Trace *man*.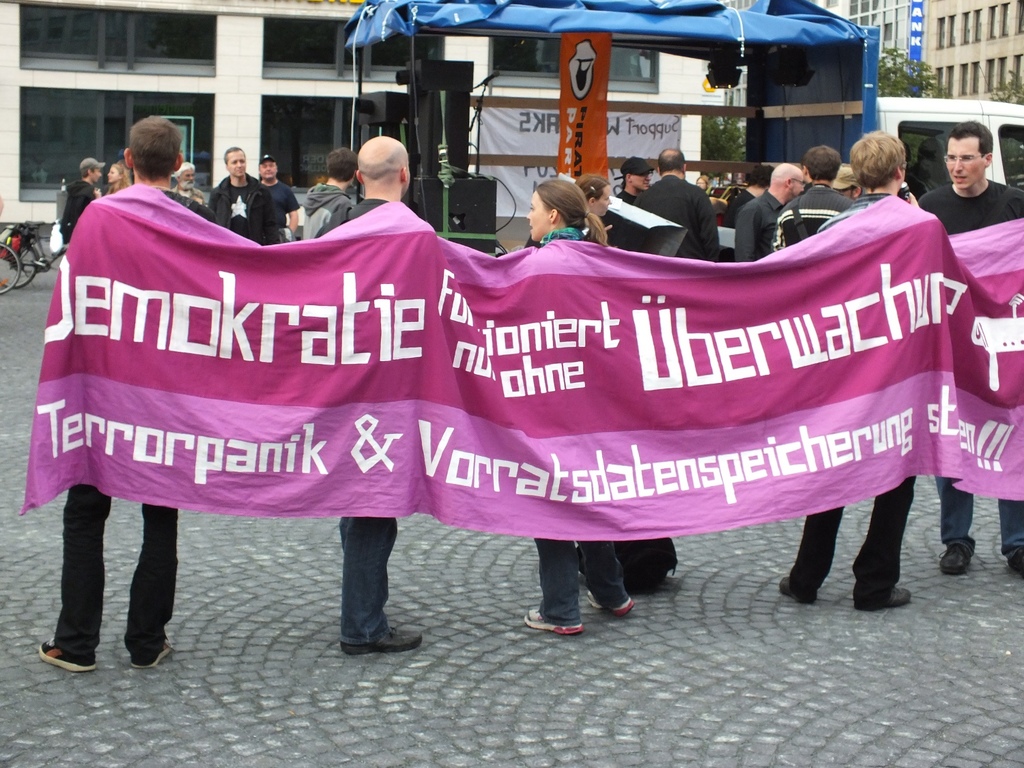
Traced to bbox(174, 161, 207, 208).
